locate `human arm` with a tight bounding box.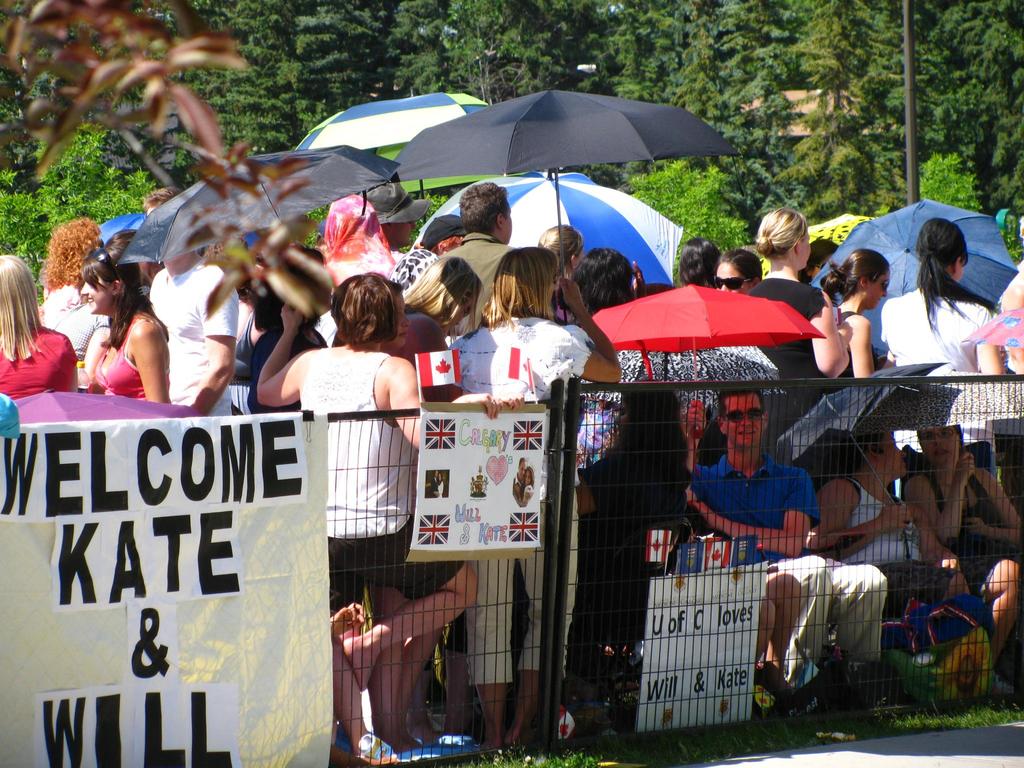
(left=257, top=300, right=307, bottom=407).
